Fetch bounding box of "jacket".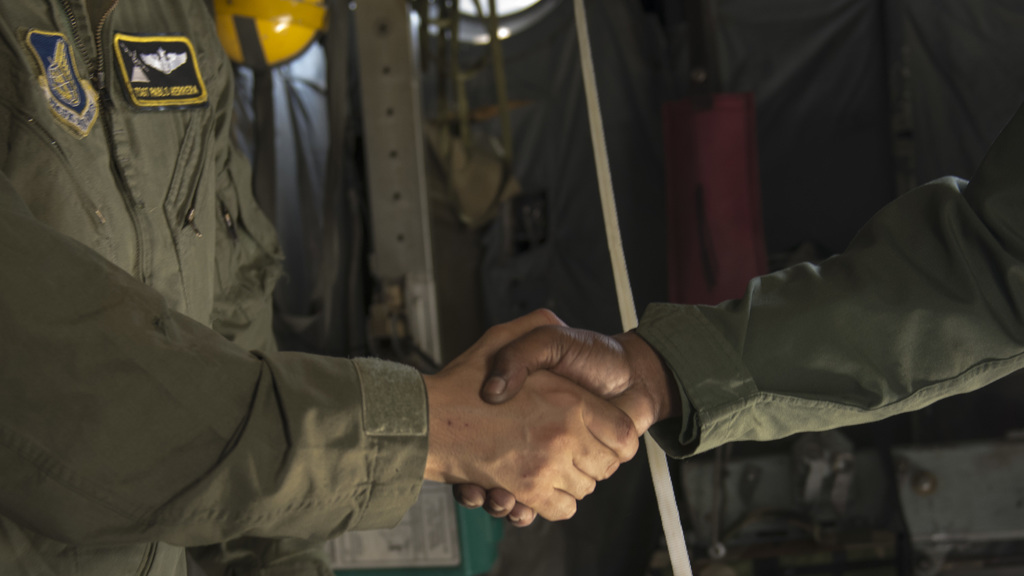
Bbox: [left=633, top=0, right=1023, bottom=575].
